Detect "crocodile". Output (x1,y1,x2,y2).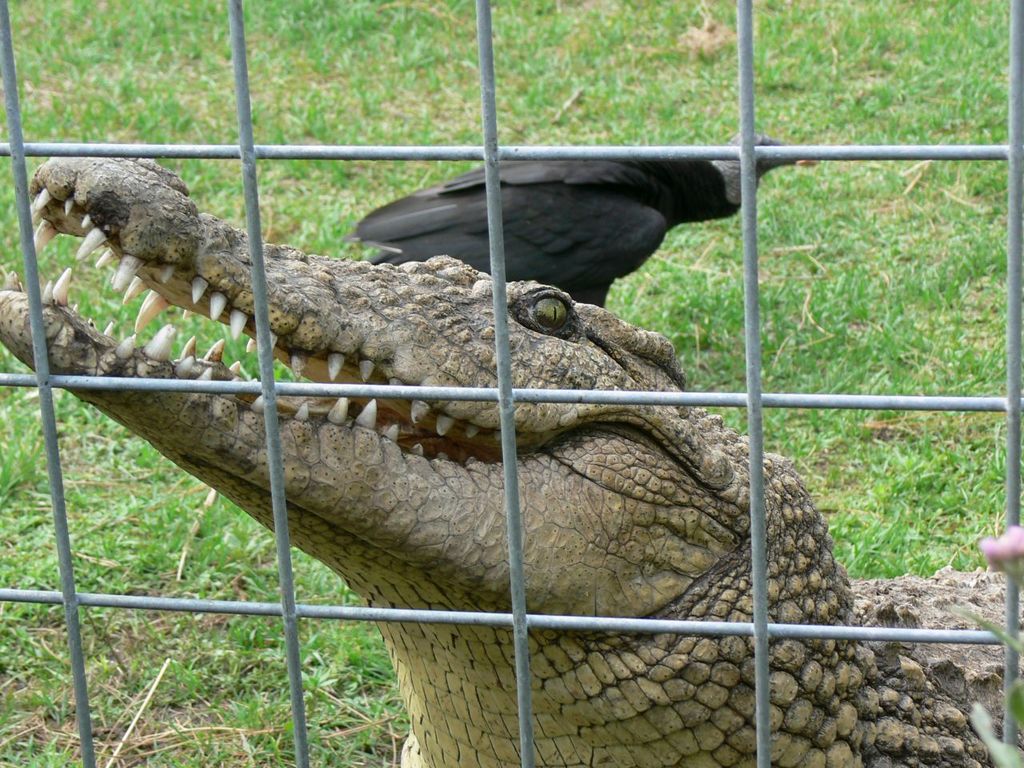
(0,154,1023,767).
